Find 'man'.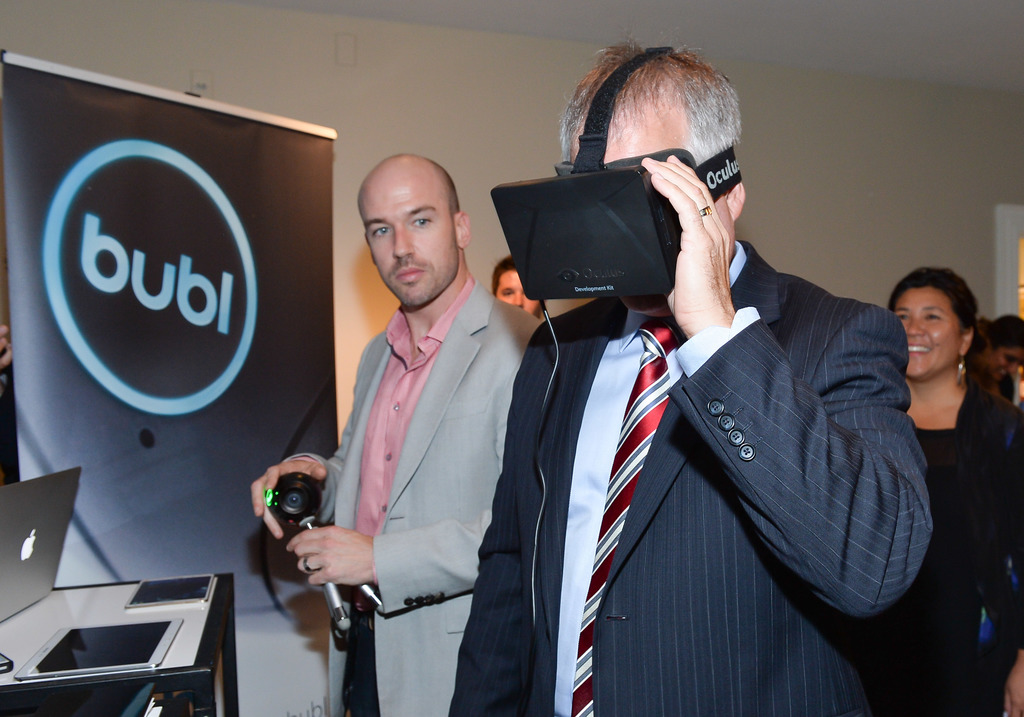
245:147:544:716.
